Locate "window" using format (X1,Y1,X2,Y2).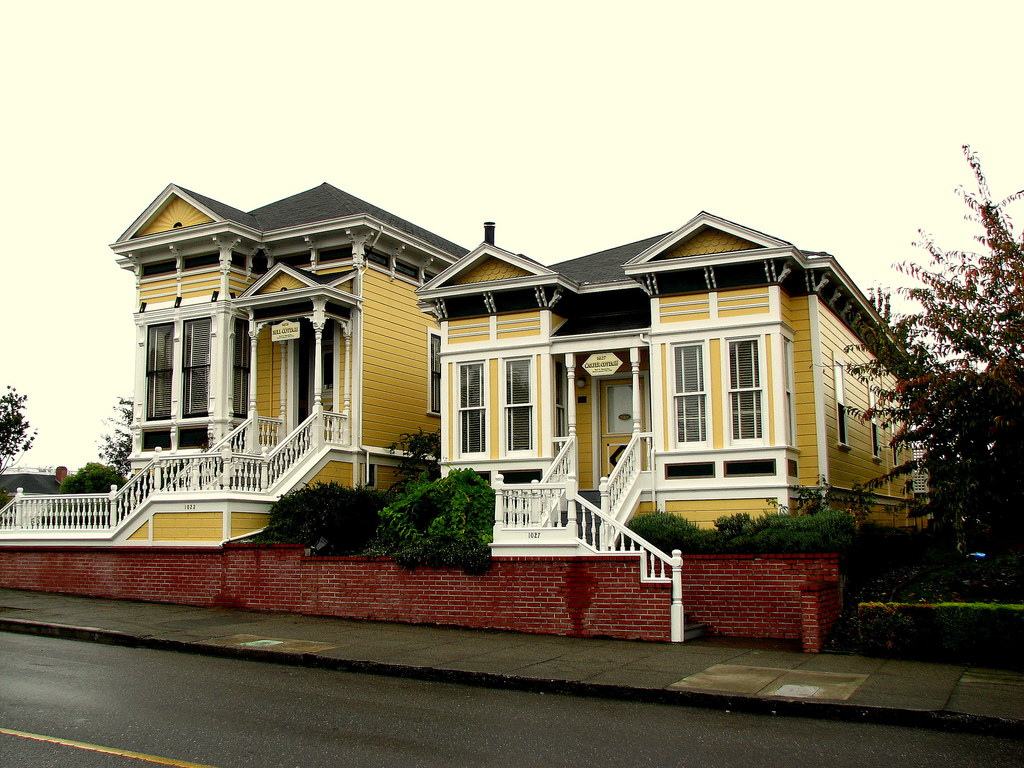
(666,336,710,448).
